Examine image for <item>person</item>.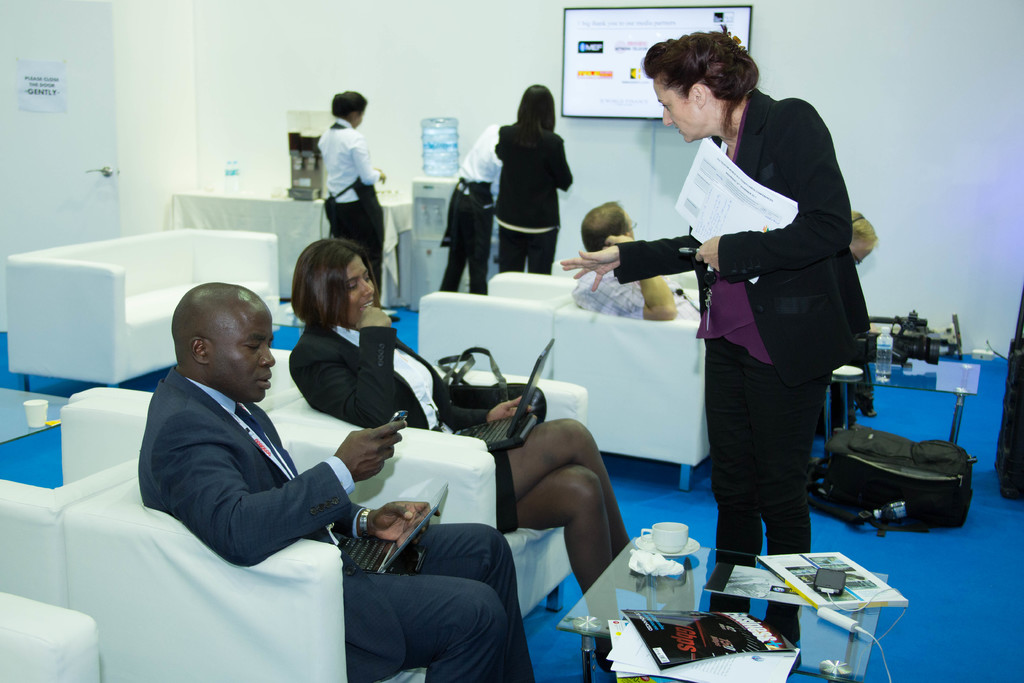
Examination result: <region>442, 122, 504, 293</region>.
